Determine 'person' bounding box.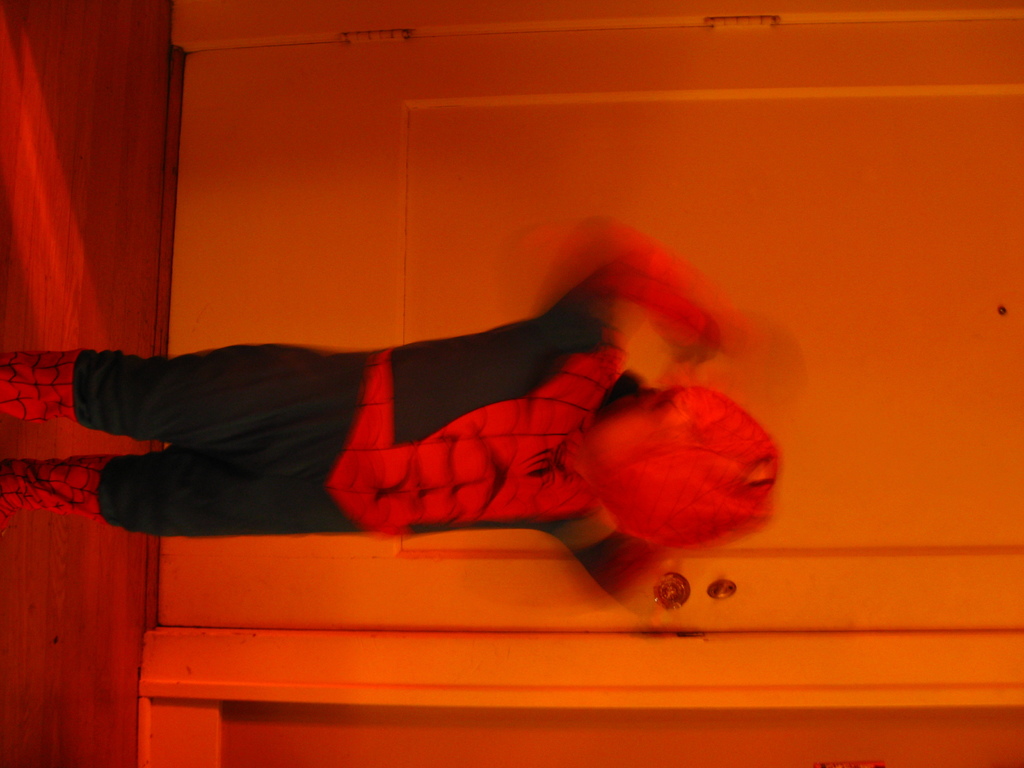
Determined: [72, 173, 801, 596].
